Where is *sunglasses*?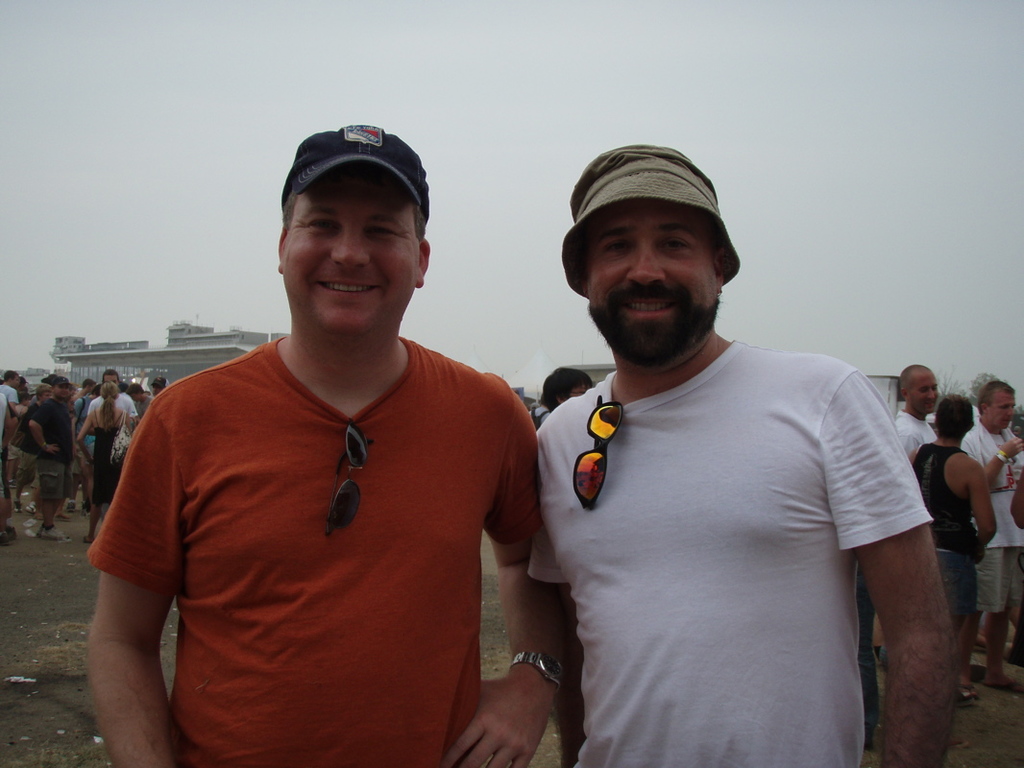
(573,394,626,513).
